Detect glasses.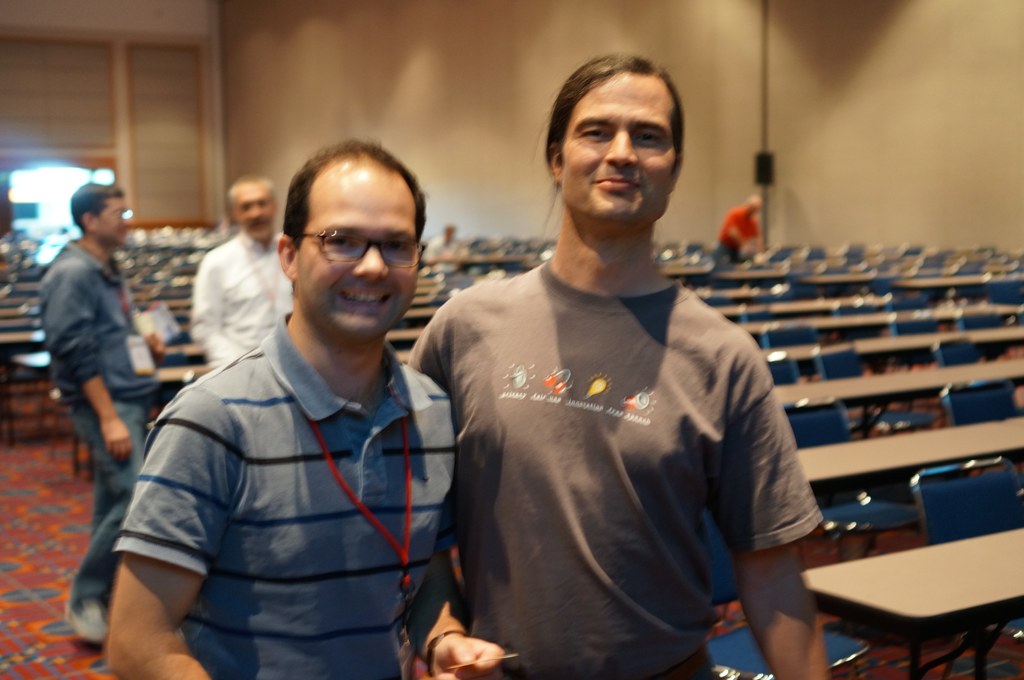
Detected at x1=269 y1=208 x2=424 y2=278.
